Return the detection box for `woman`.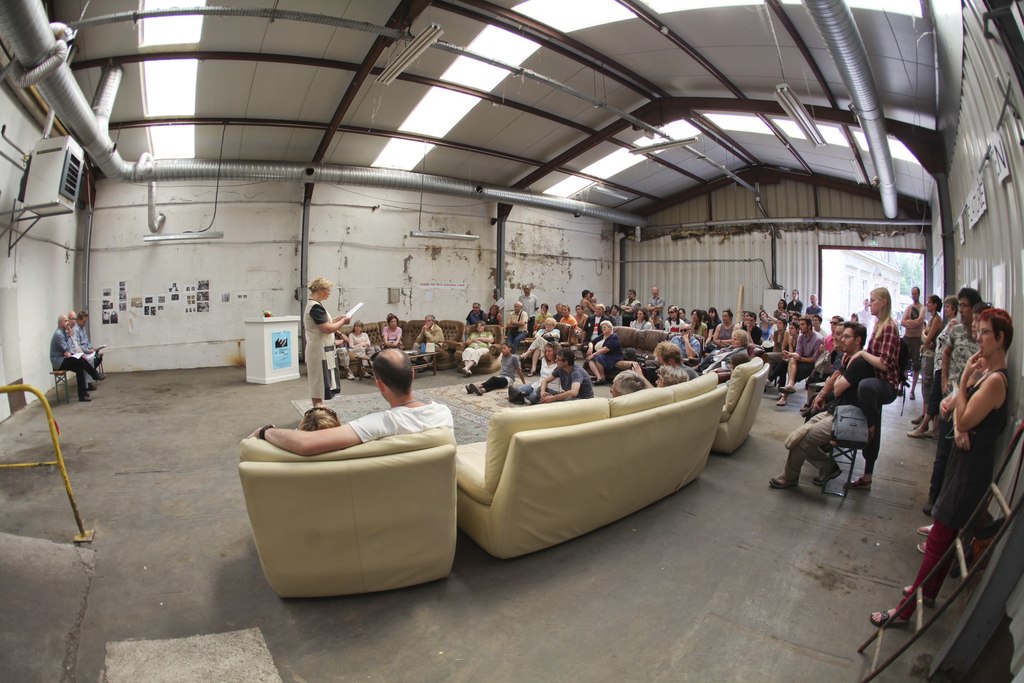
Rect(484, 304, 501, 325).
